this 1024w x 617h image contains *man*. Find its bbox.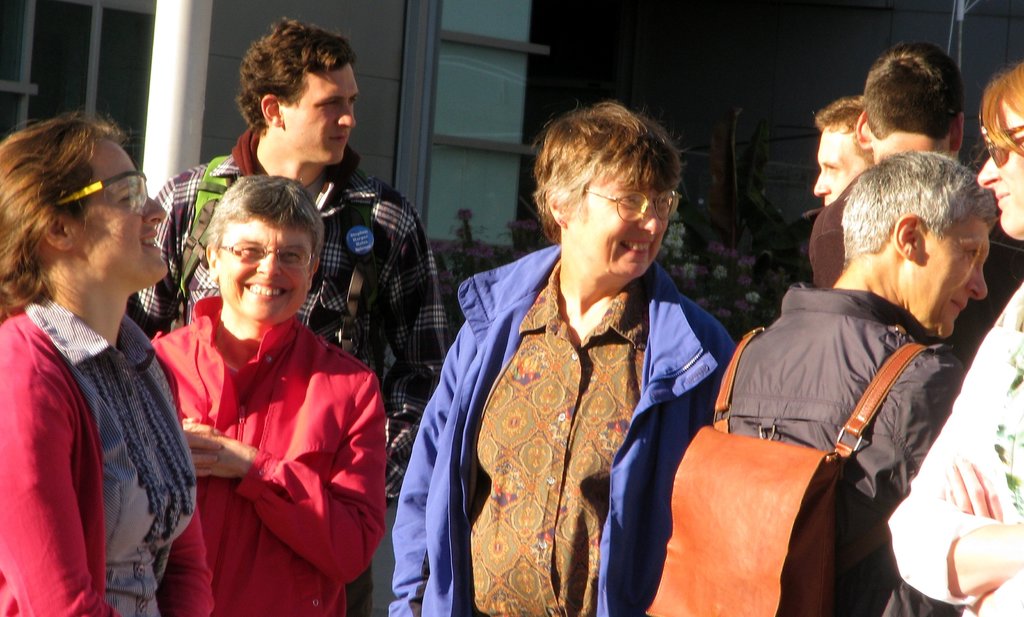
810/99/875/208.
